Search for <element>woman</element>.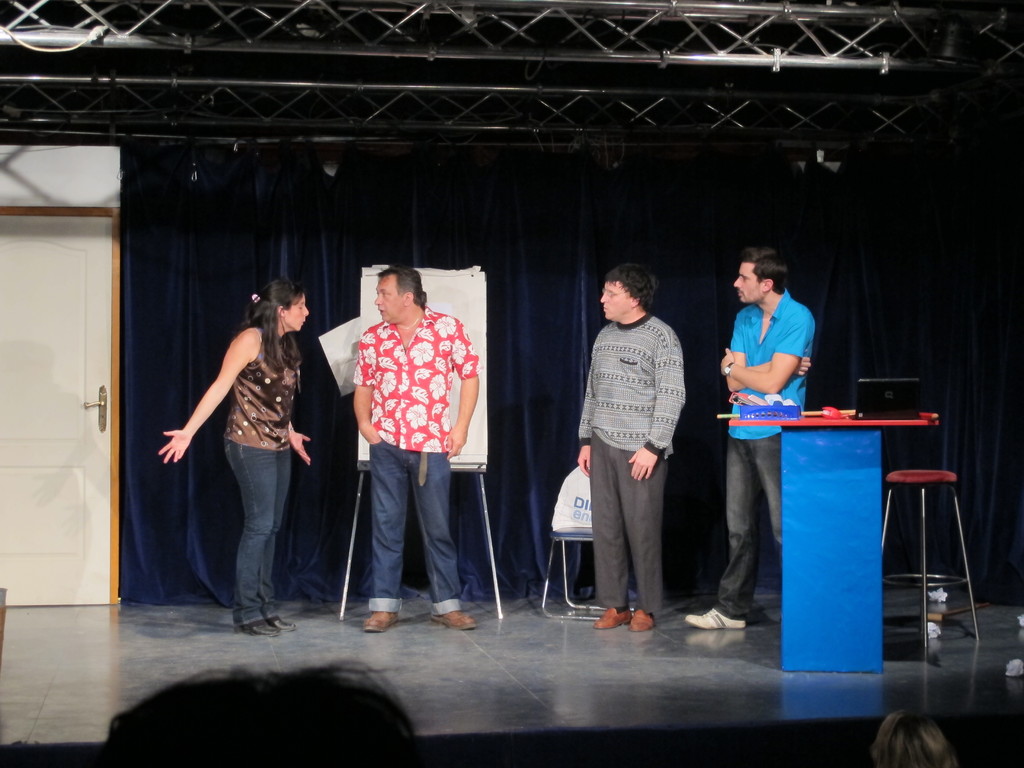
Found at [left=162, top=264, right=323, bottom=644].
